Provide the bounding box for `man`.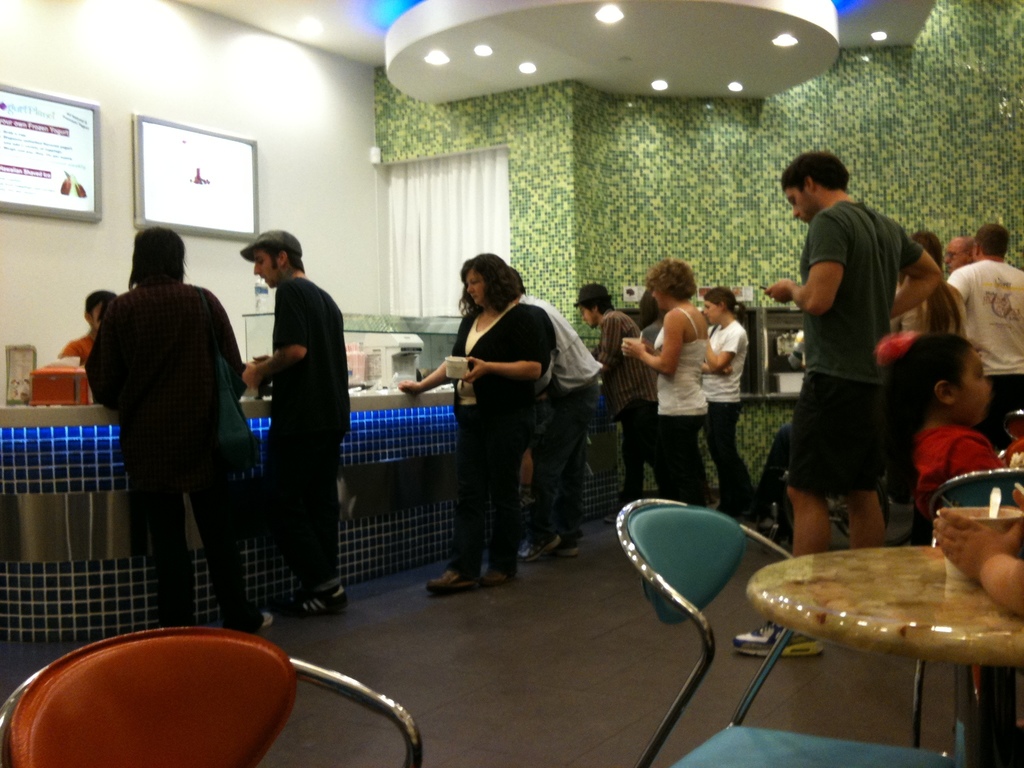
l=236, t=225, r=347, b=624.
